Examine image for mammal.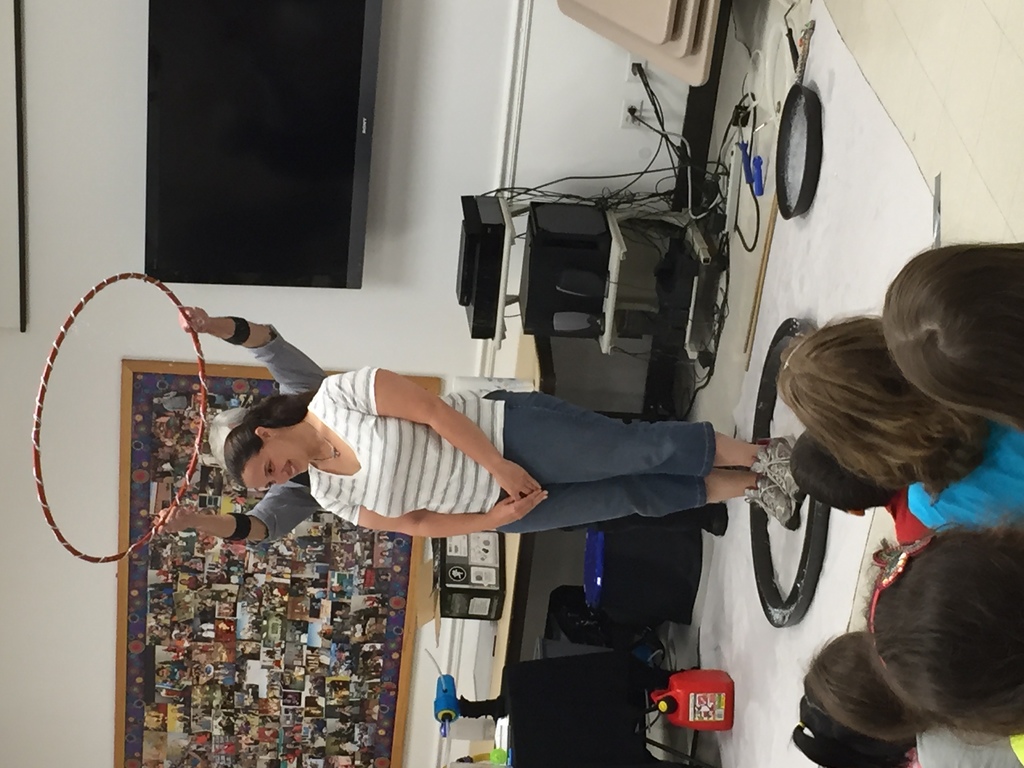
Examination result: 860:529:1023:743.
